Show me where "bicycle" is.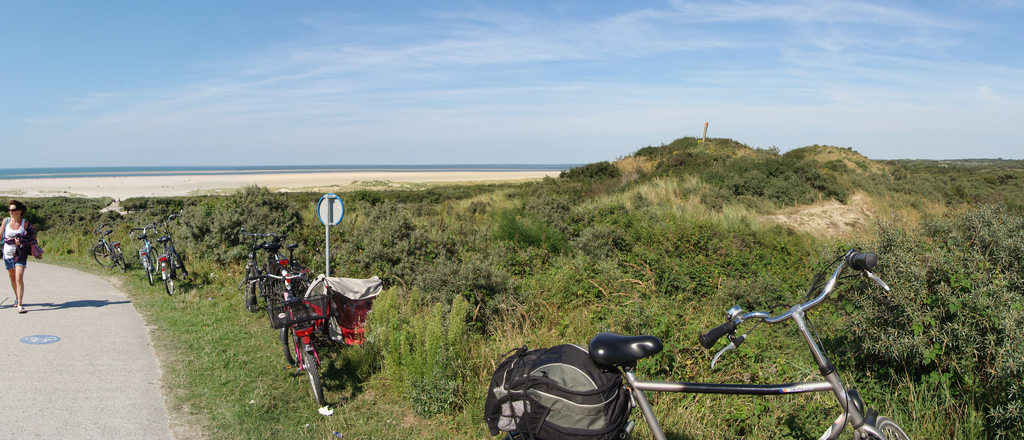
"bicycle" is at [left=245, top=244, right=269, bottom=310].
